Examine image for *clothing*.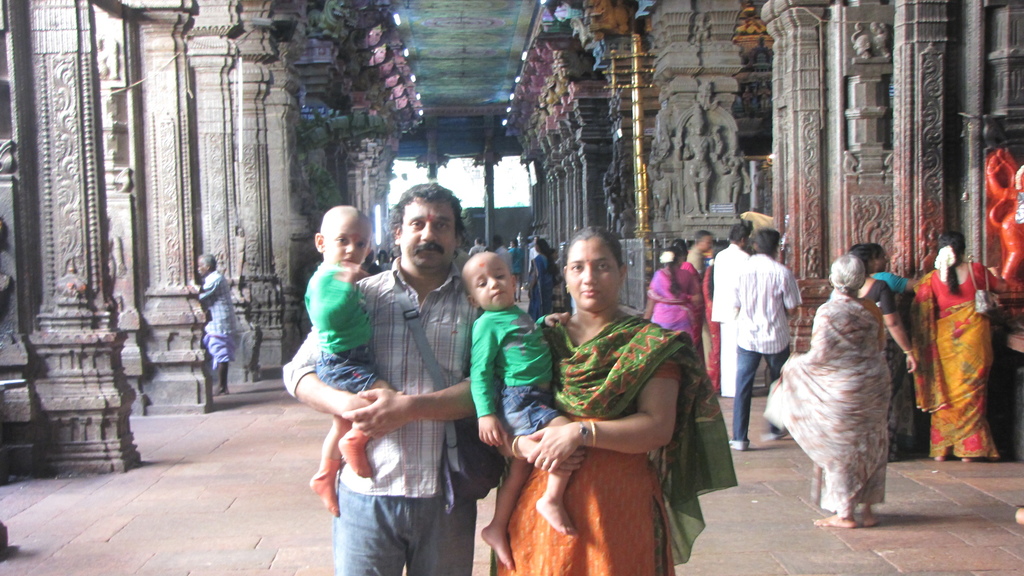
Examination result: 766 295 895 521.
